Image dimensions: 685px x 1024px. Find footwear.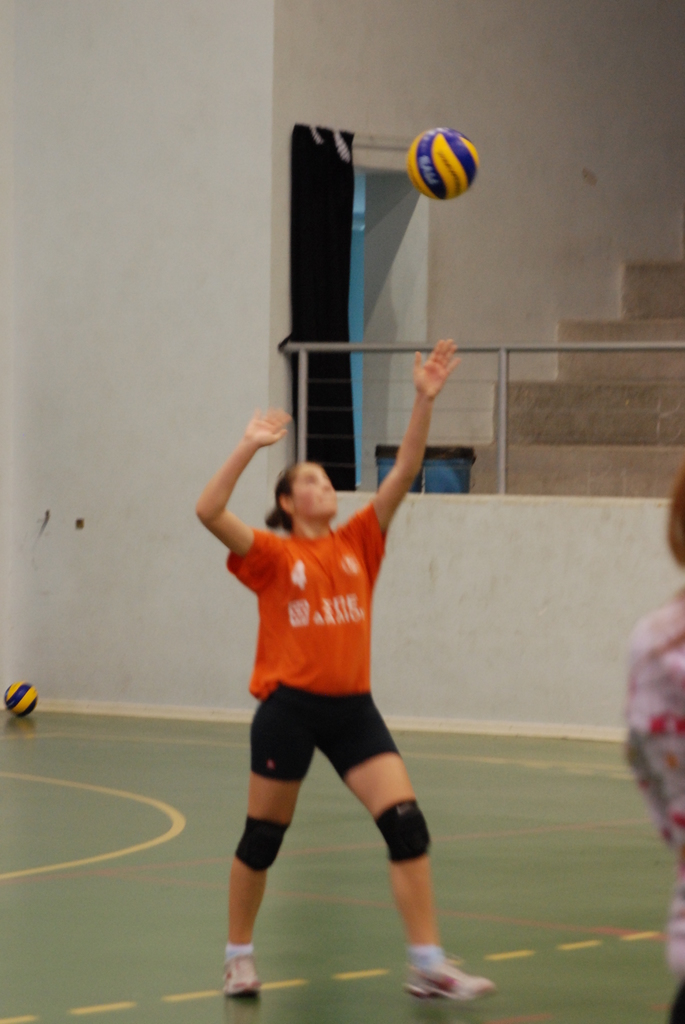
405/943/486/1006.
